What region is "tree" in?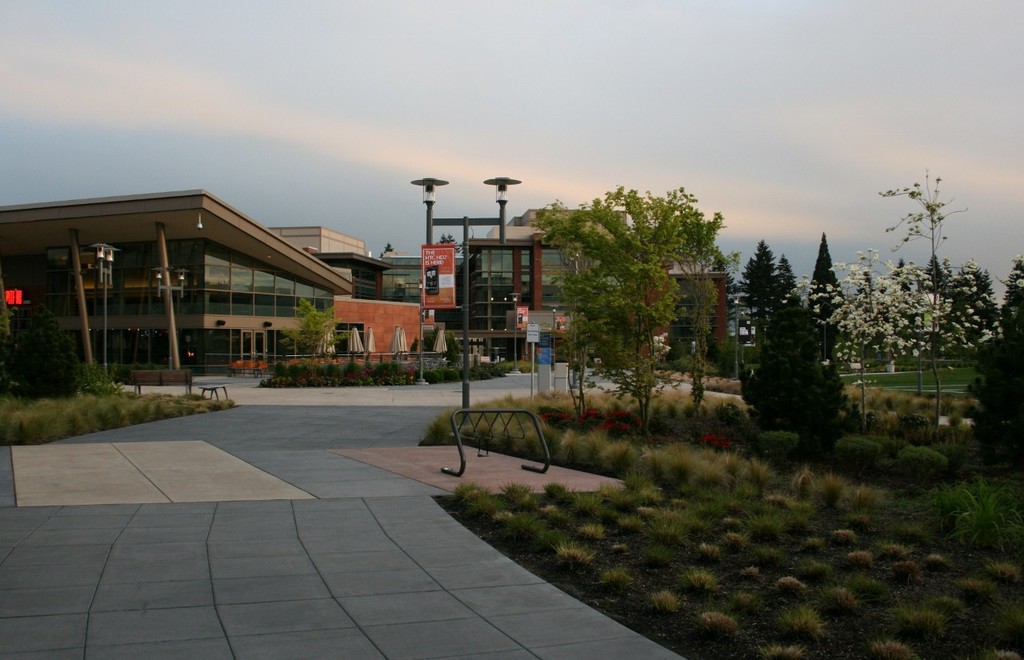
Rect(744, 294, 852, 446).
